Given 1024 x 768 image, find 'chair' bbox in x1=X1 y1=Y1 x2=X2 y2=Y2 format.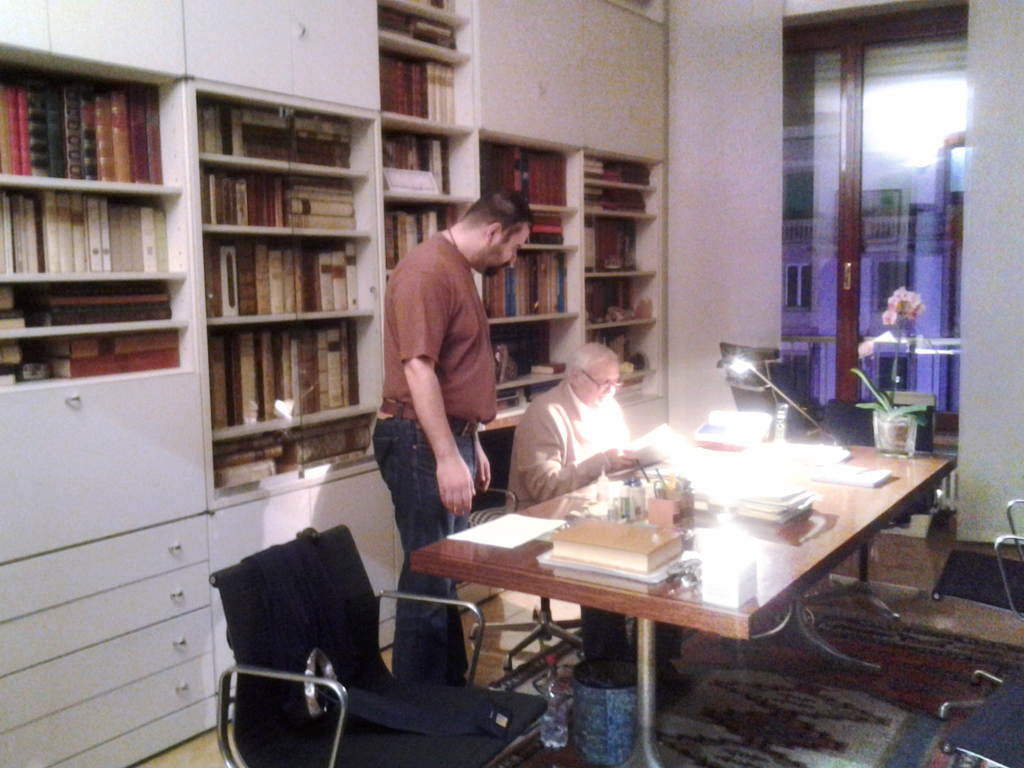
x1=816 y1=403 x2=939 y2=639.
